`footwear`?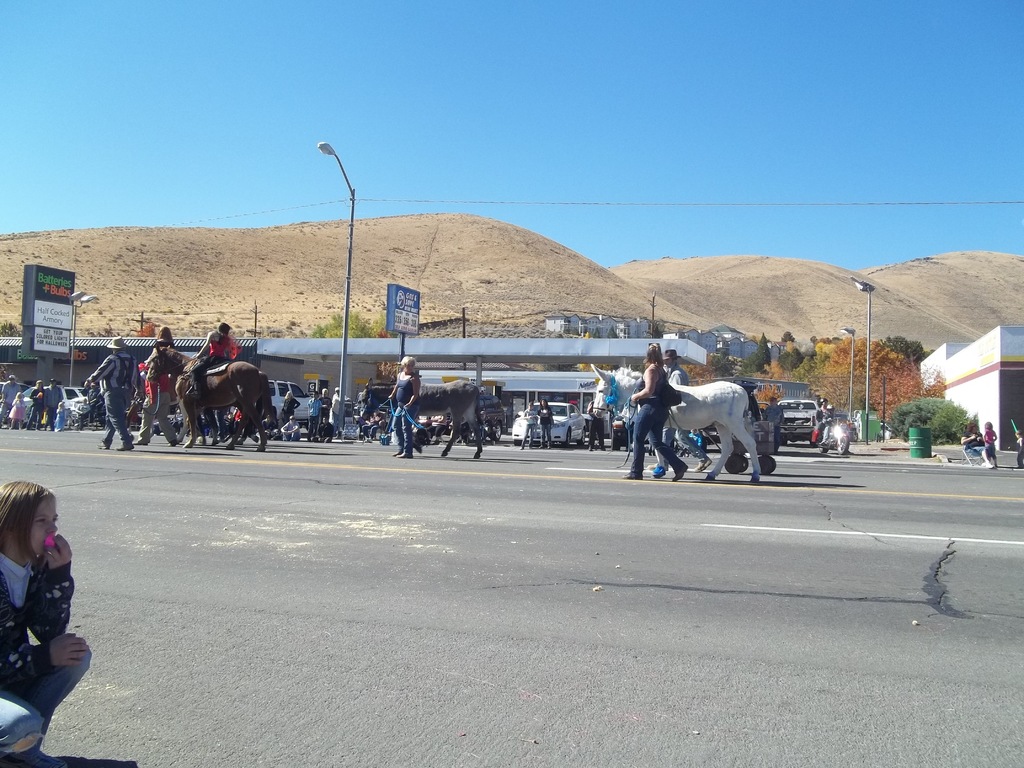
bbox=(671, 462, 689, 482)
